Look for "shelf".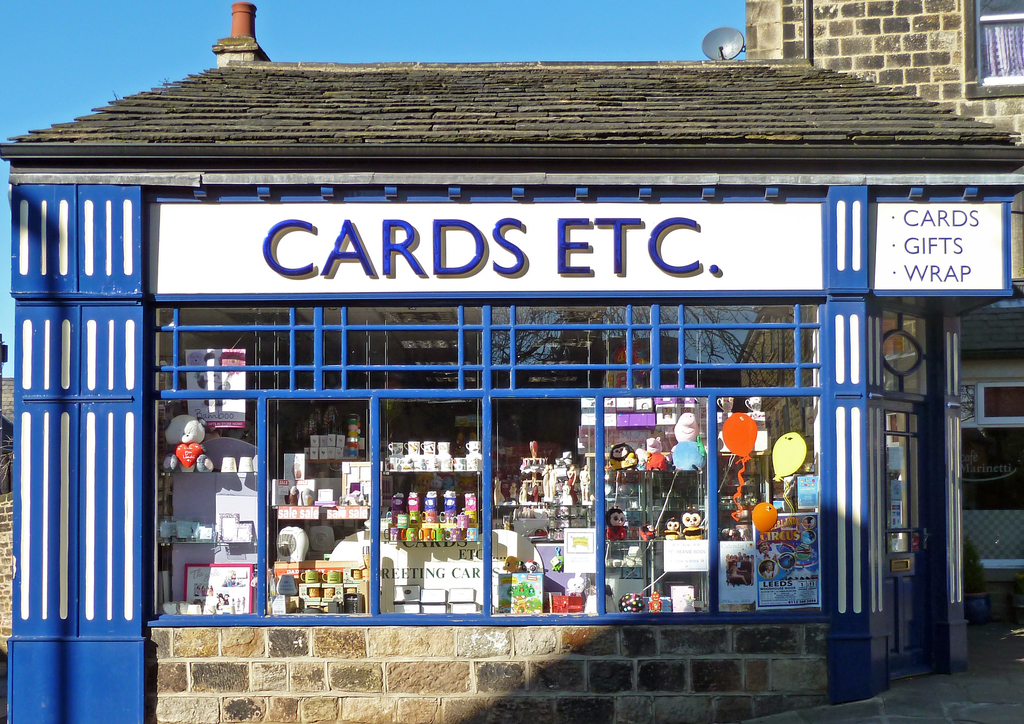
Found: {"x1": 159, "y1": 465, "x2": 262, "y2": 548}.
